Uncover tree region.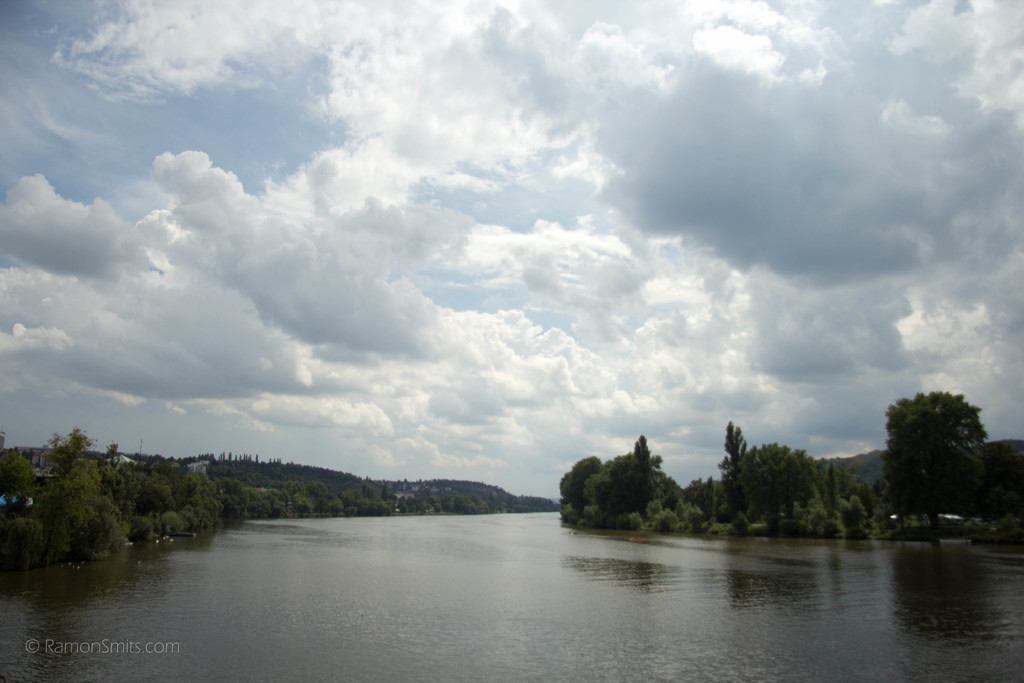
Uncovered: <region>982, 438, 1023, 525</region>.
